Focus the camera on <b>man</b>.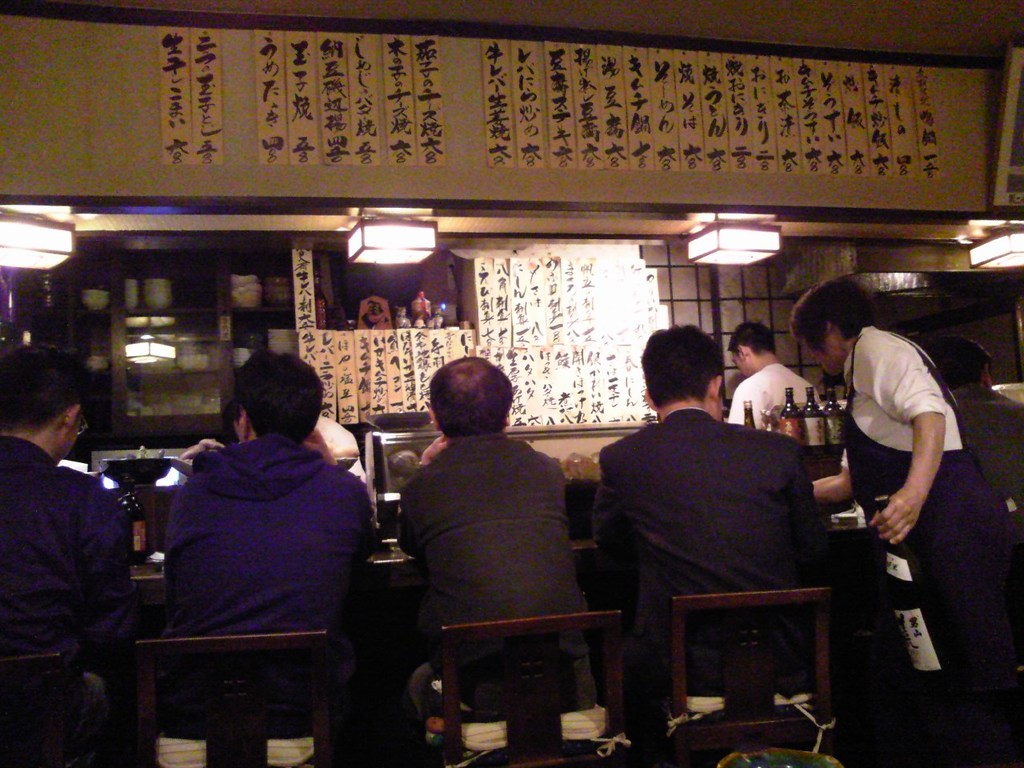
Focus region: <region>0, 347, 130, 698</region>.
